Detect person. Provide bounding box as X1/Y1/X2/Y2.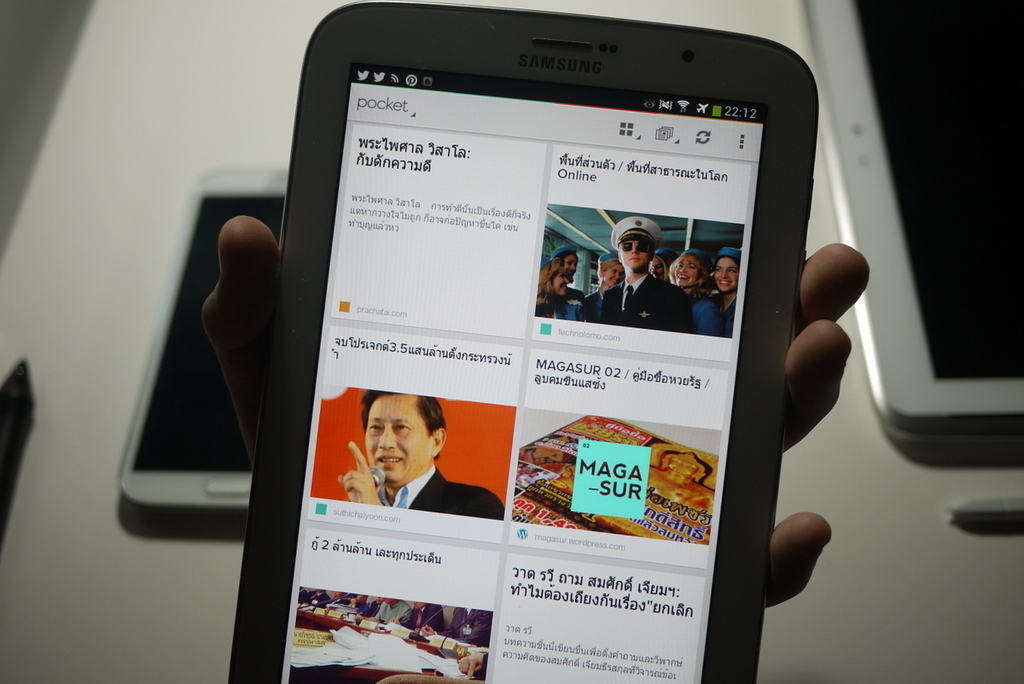
574/254/626/319.
